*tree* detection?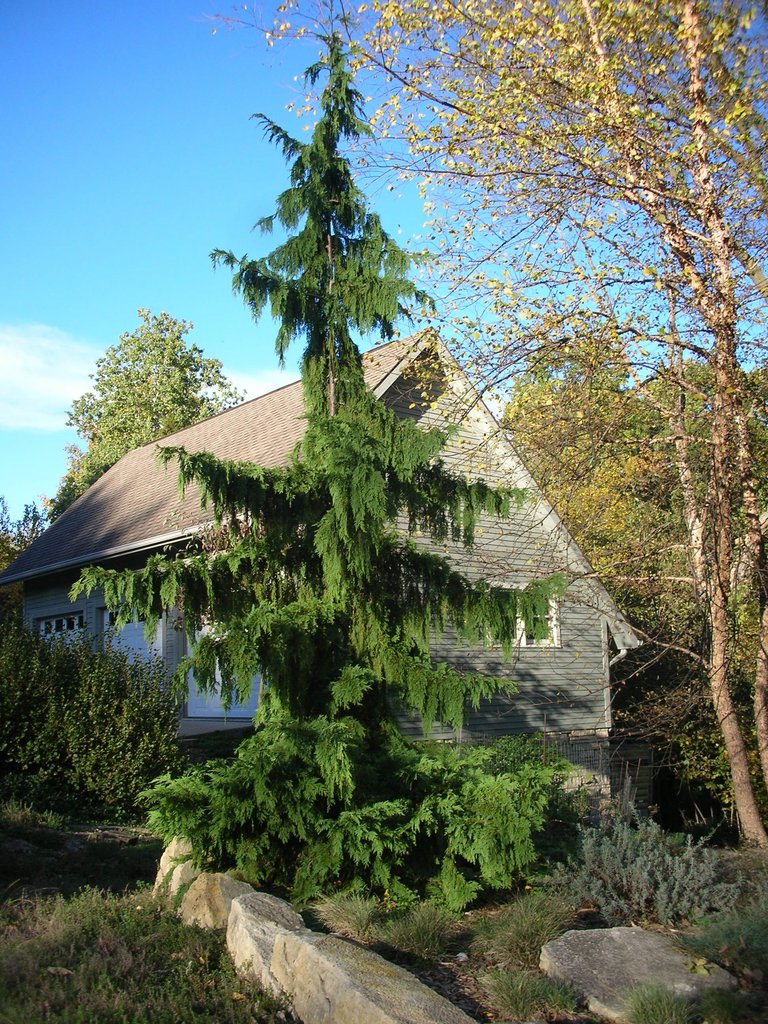
locate(489, 299, 767, 830)
